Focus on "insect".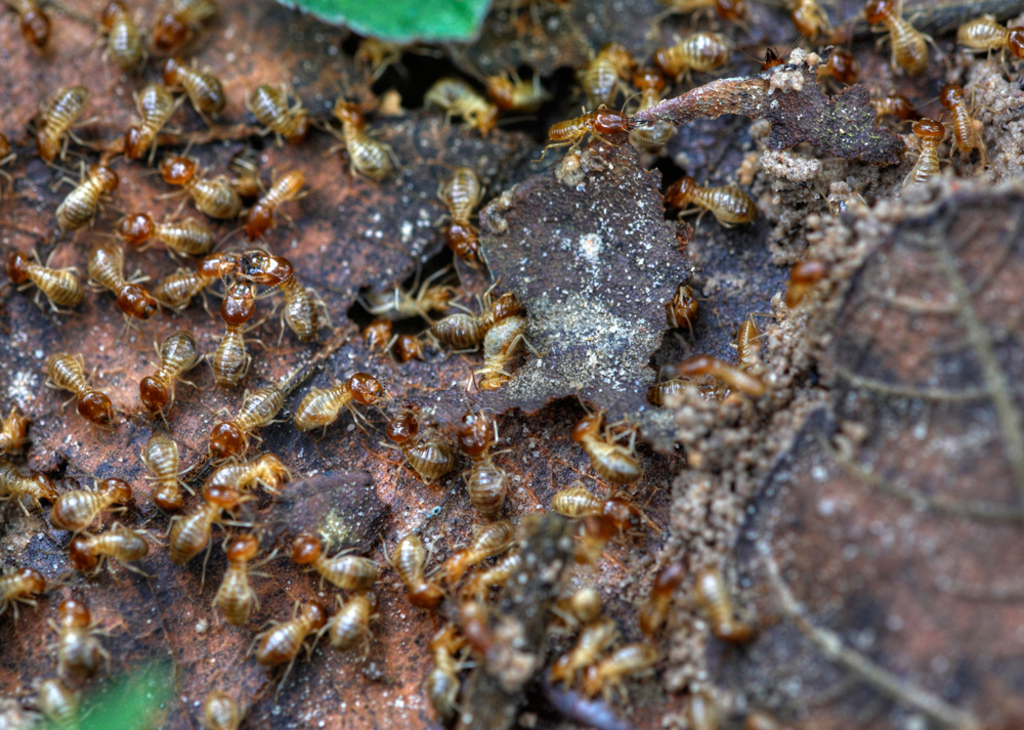
Focused at <box>795,0,839,40</box>.
